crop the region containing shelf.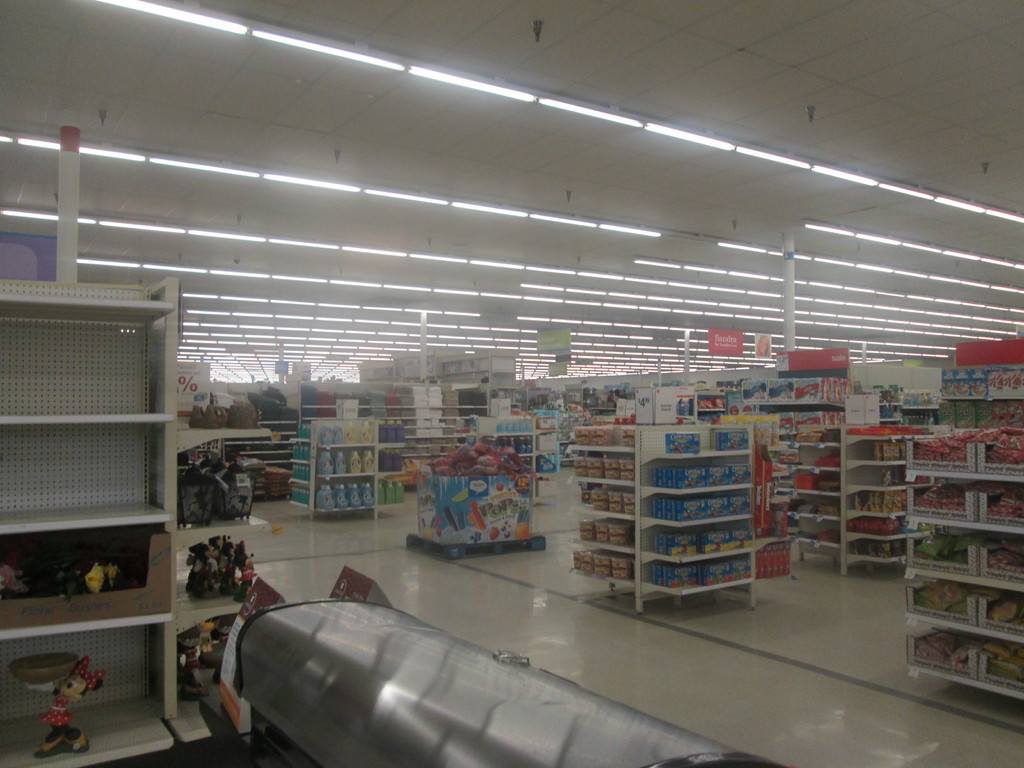
Crop region: x1=490 y1=366 x2=521 y2=412.
